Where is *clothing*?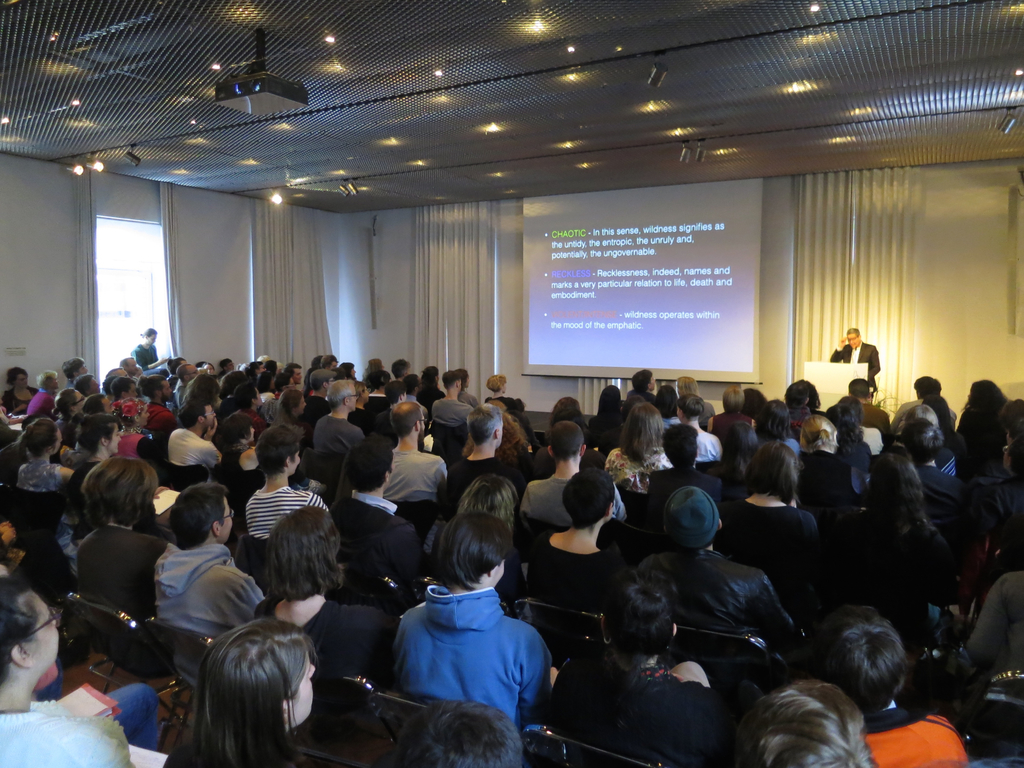
271:402:297:426.
